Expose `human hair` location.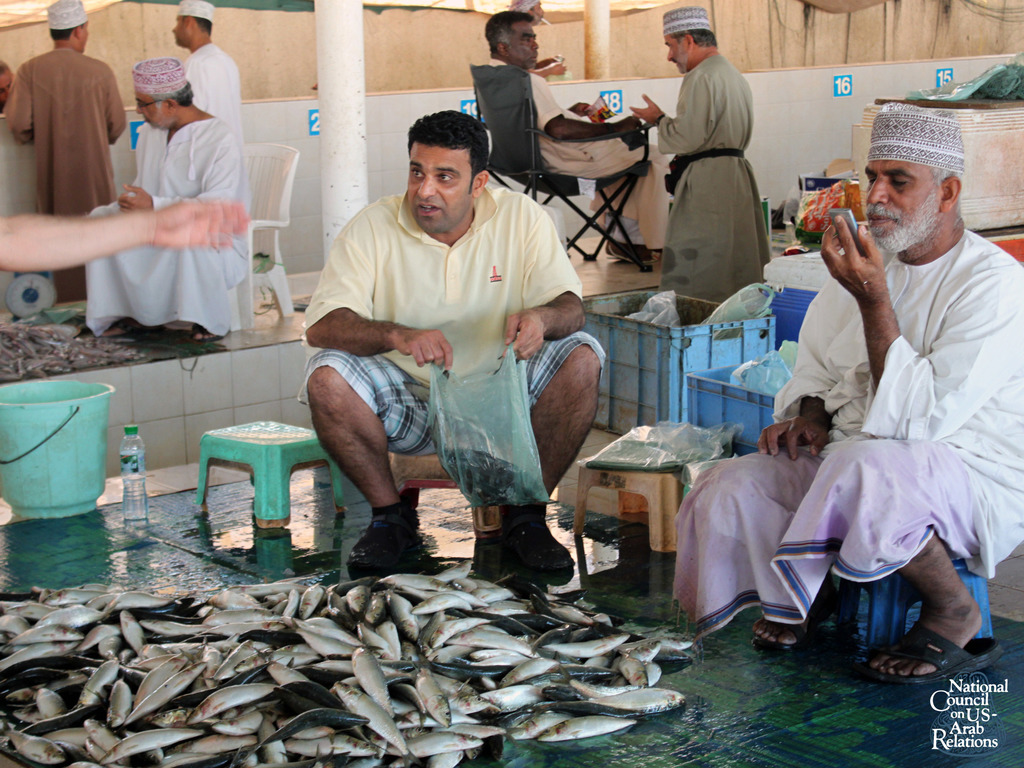
Exposed at <bbox>194, 19, 210, 31</bbox>.
